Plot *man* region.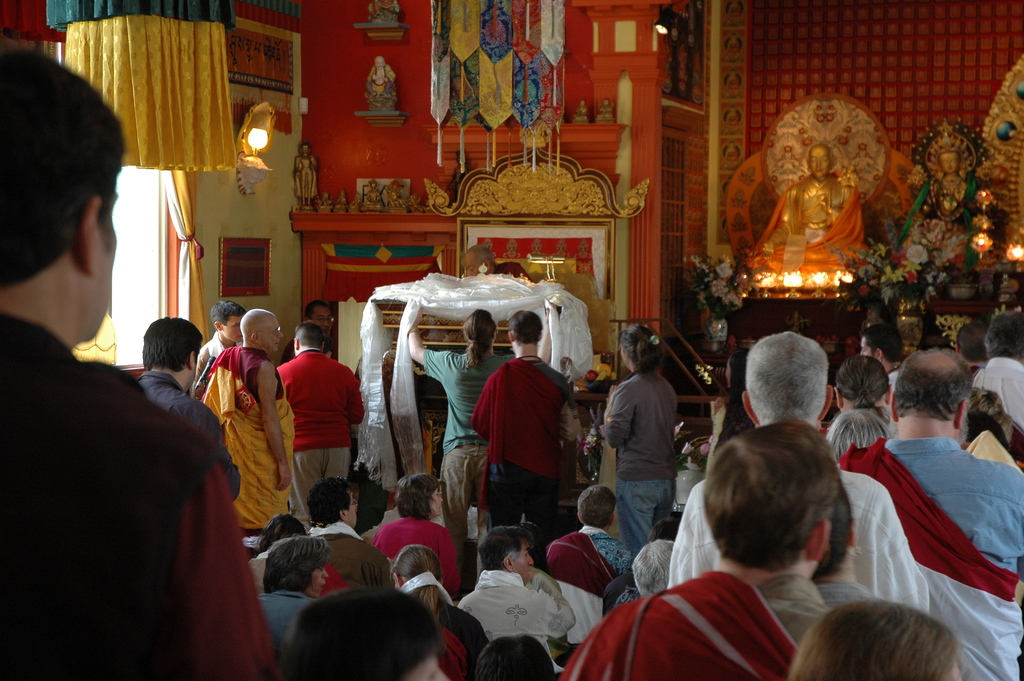
Plotted at (left=570, top=422, right=834, bottom=680).
